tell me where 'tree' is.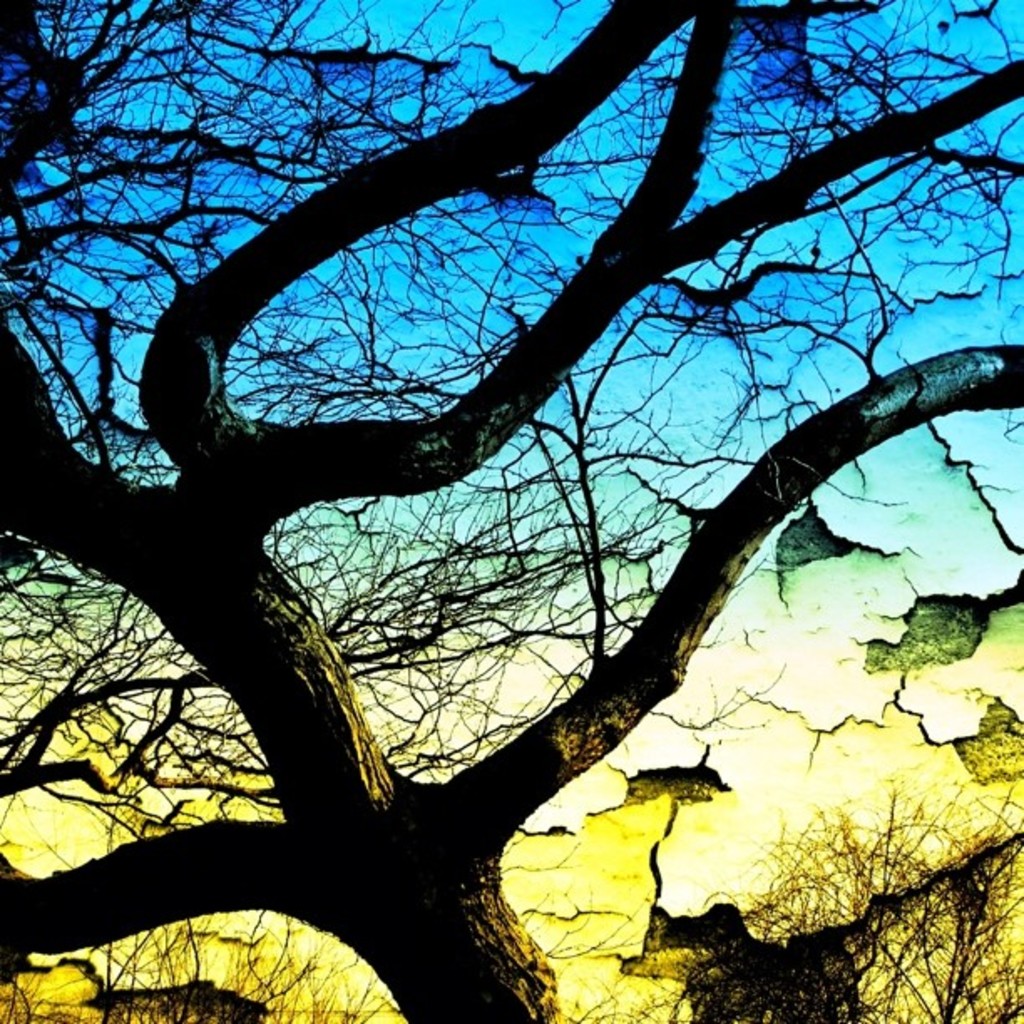
'tree' is at select_region(5, 7, 1022, 1022).
